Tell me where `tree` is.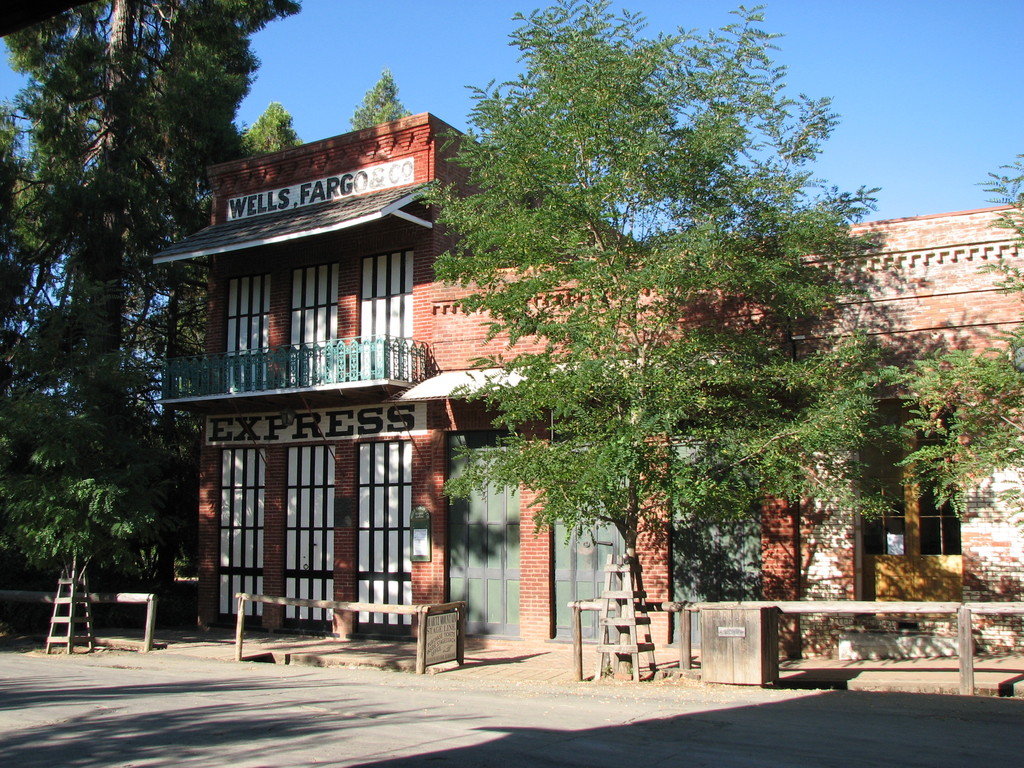
`tree` is at (x1=346, y1=69, x2=414, y2=132).
